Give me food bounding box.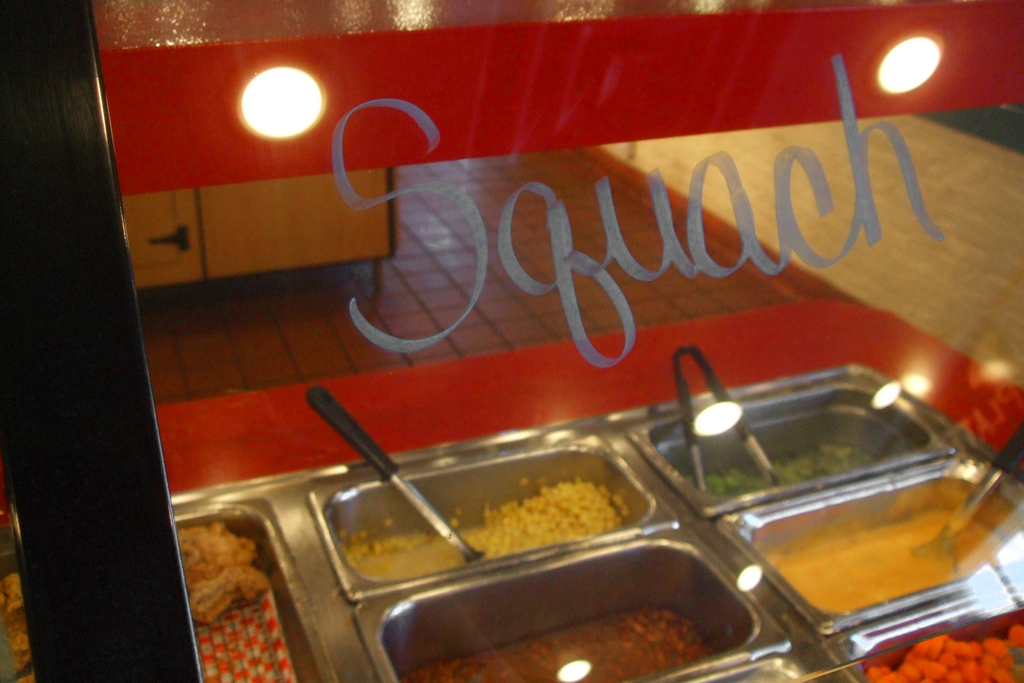
(left=175, top=520, right=254, bottom=588).
